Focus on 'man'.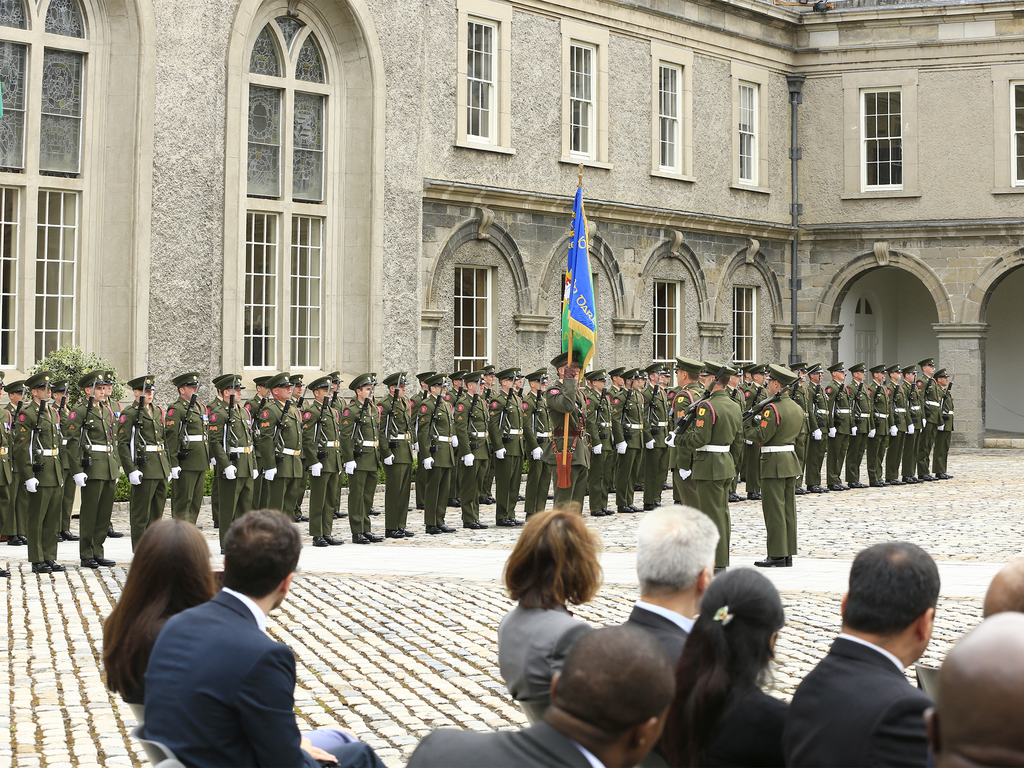
Focused at <region>382, 372, 416, 539</region>.
